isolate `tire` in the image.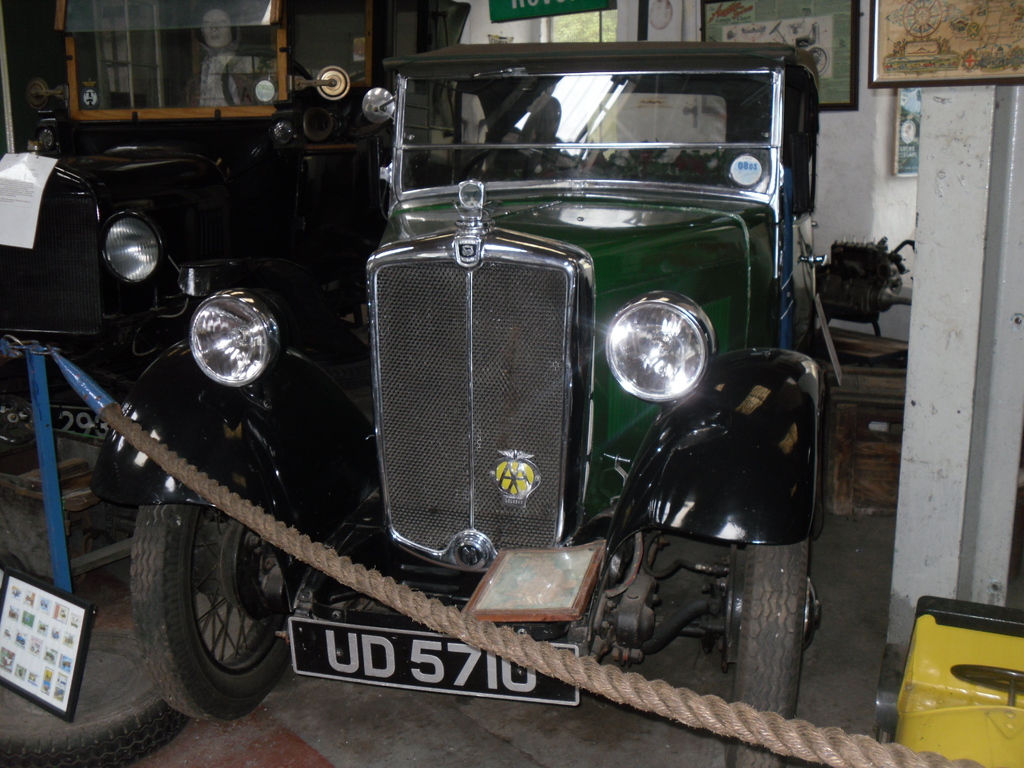
Isolated region: 1,495,51,590.
